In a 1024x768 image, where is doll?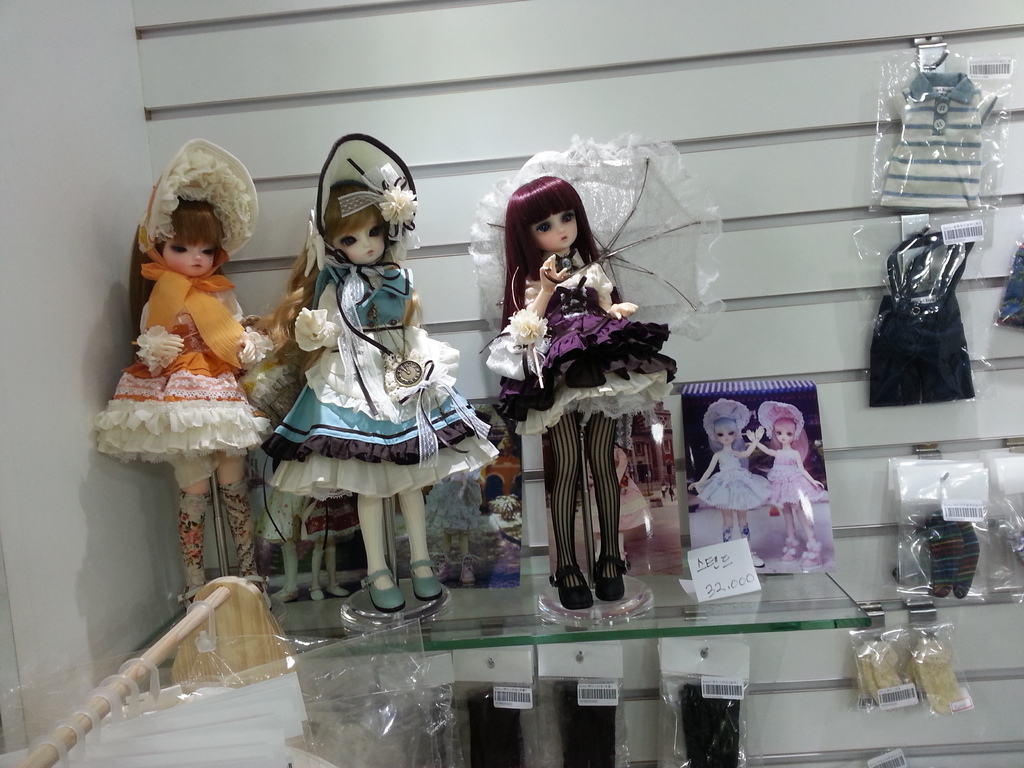
bbox=(748, 399, 828, 553).
